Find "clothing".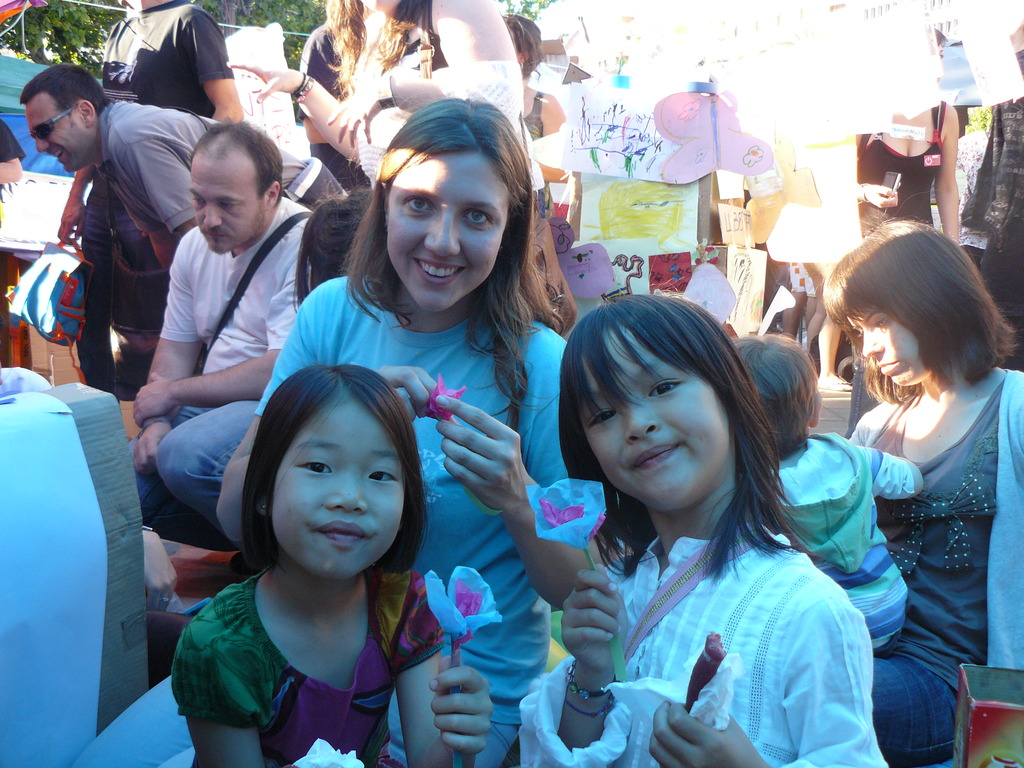
855:101:942:235.
